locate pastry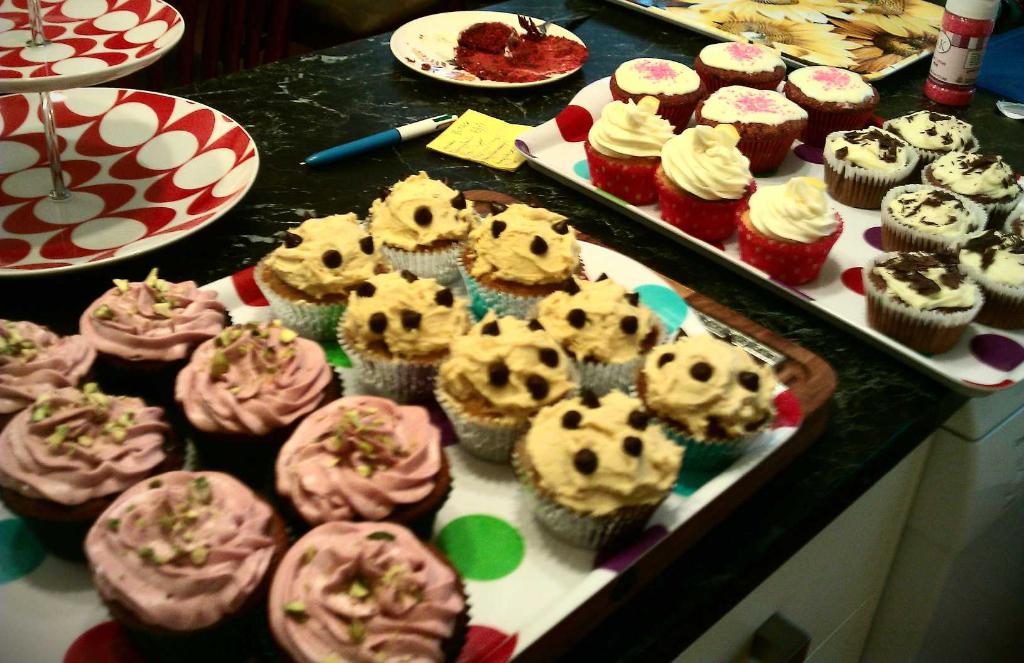
(880,196,989,250)
